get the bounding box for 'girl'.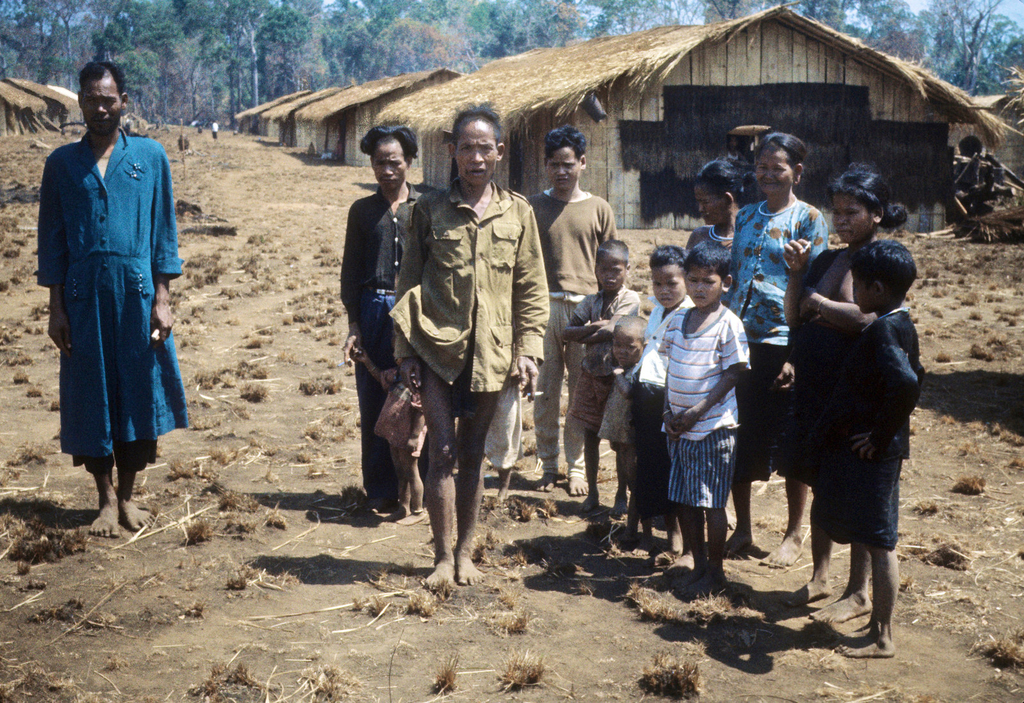
{"left": 787, "top": 162, "right": 905, "bottom": 628}.
